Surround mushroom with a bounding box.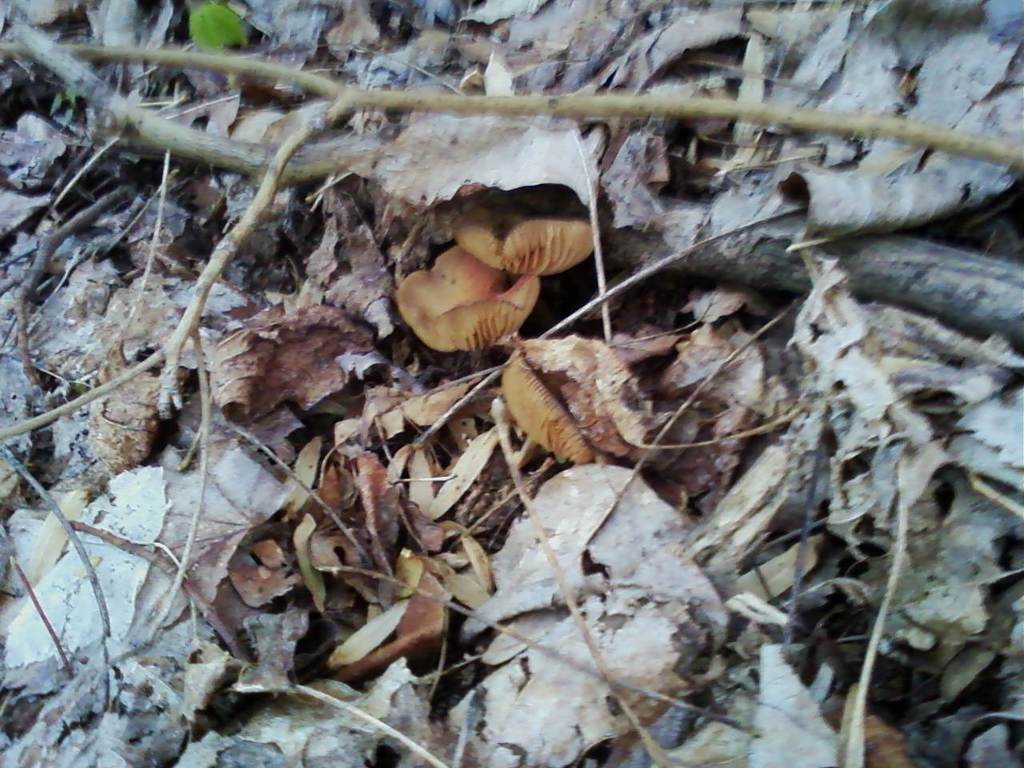
BBox(395, 246, 539, 367).
